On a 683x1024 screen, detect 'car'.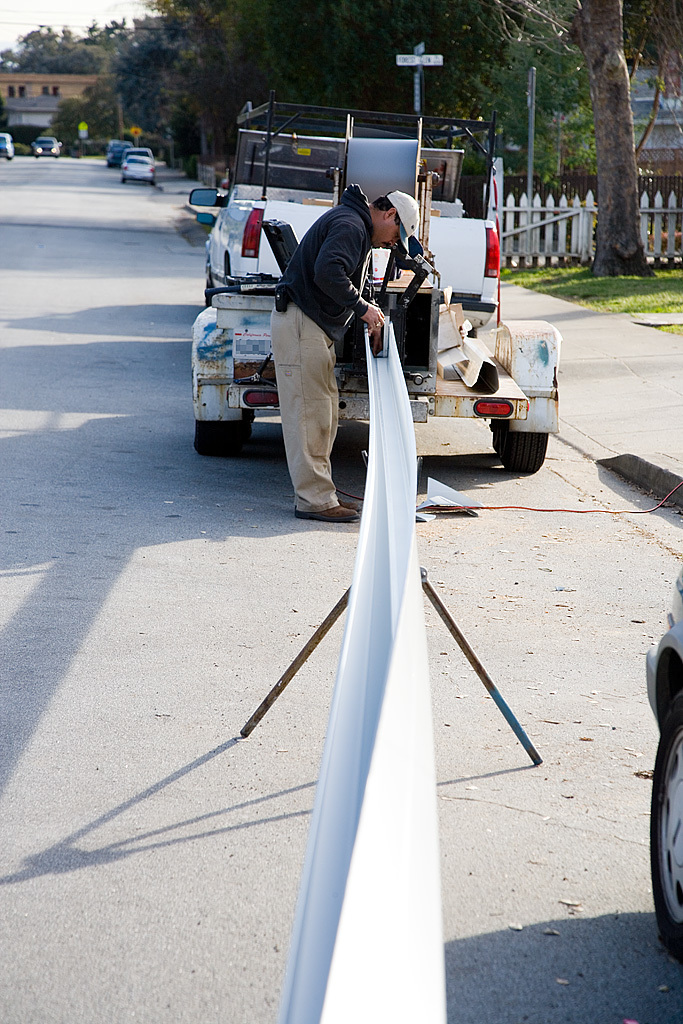
box=[117, 149, 169, 189].
